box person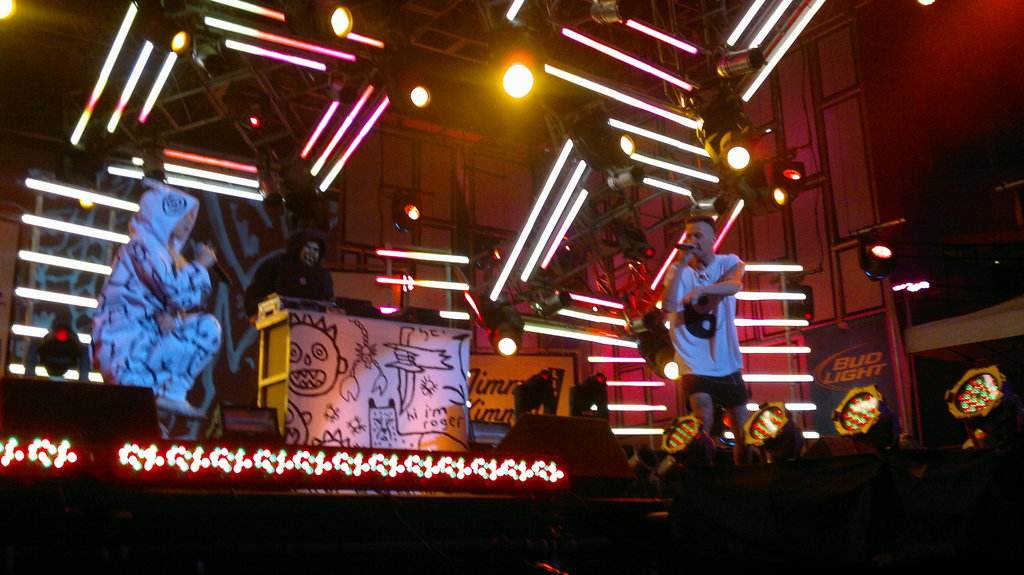
(x1=88, y1=184, x2=222, y2=425)
